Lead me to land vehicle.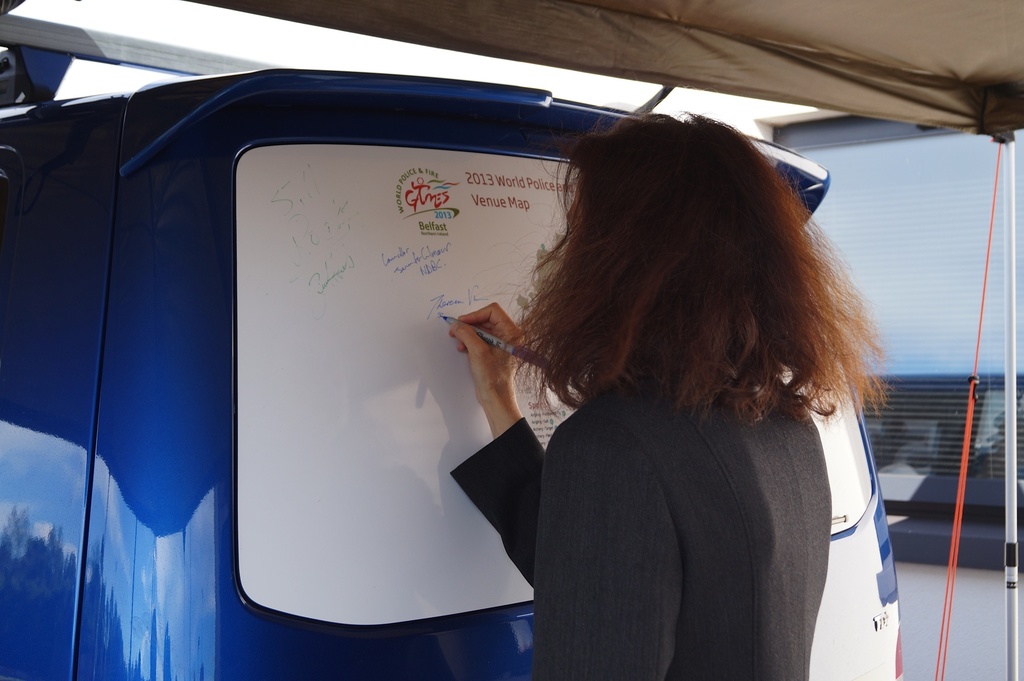
Lead to box(0, 79, 903, 680).
